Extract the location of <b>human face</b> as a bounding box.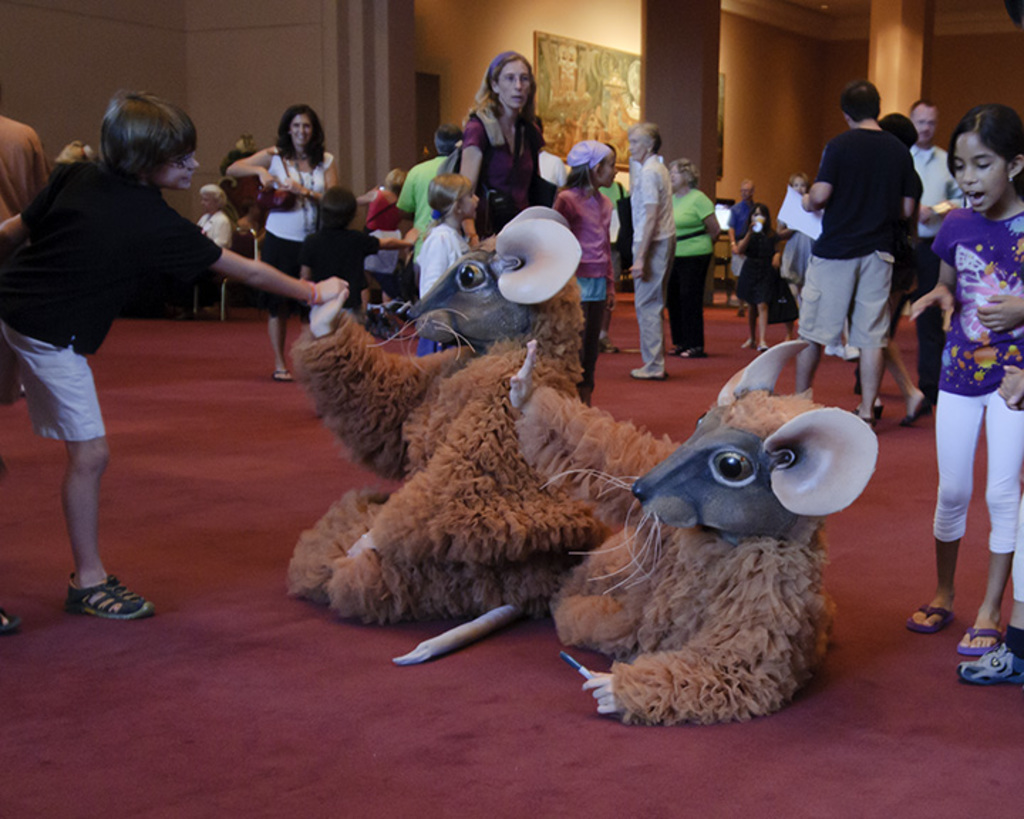
select_region(151, 144, 201, 189).
